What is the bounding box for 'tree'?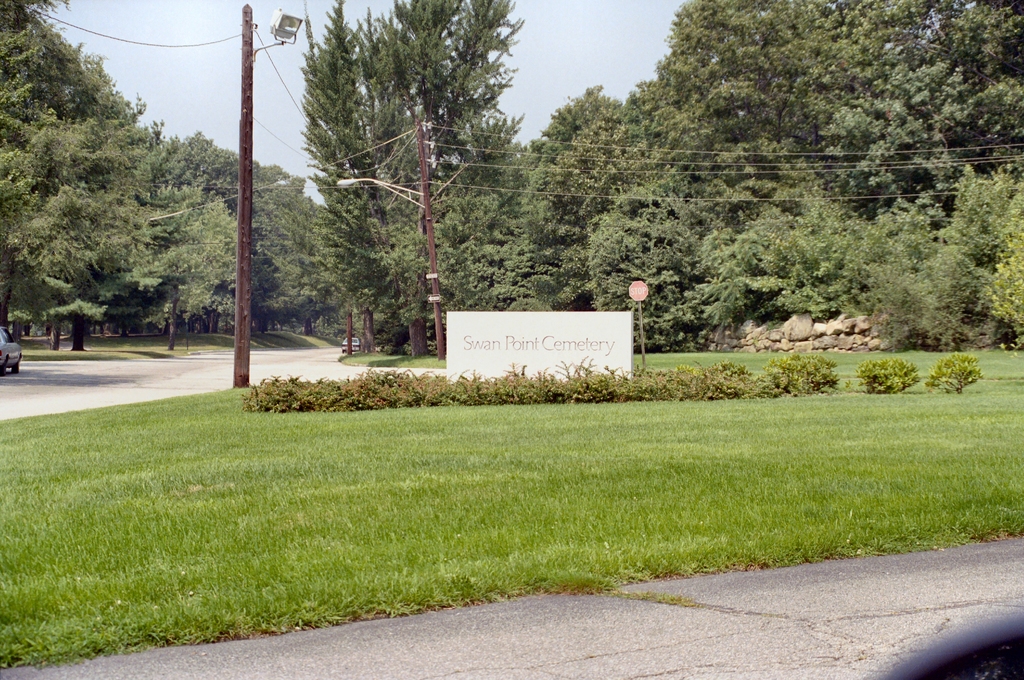
region(990, 242, 1023, 345).
